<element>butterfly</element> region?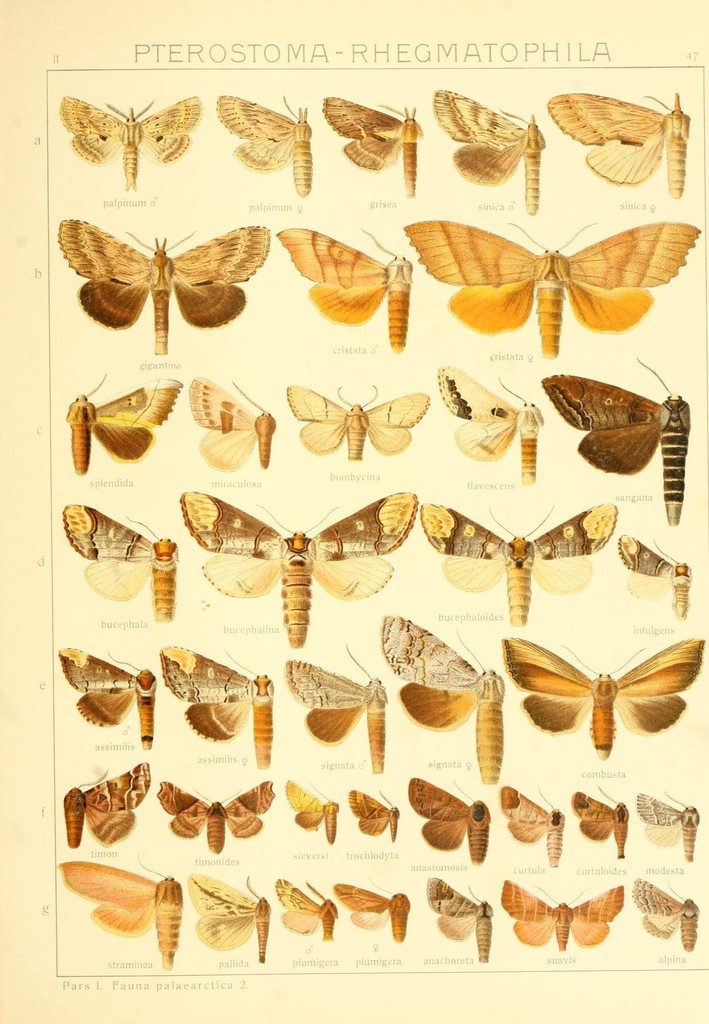
<bbox>59, 862, 190, 970</bbox>
